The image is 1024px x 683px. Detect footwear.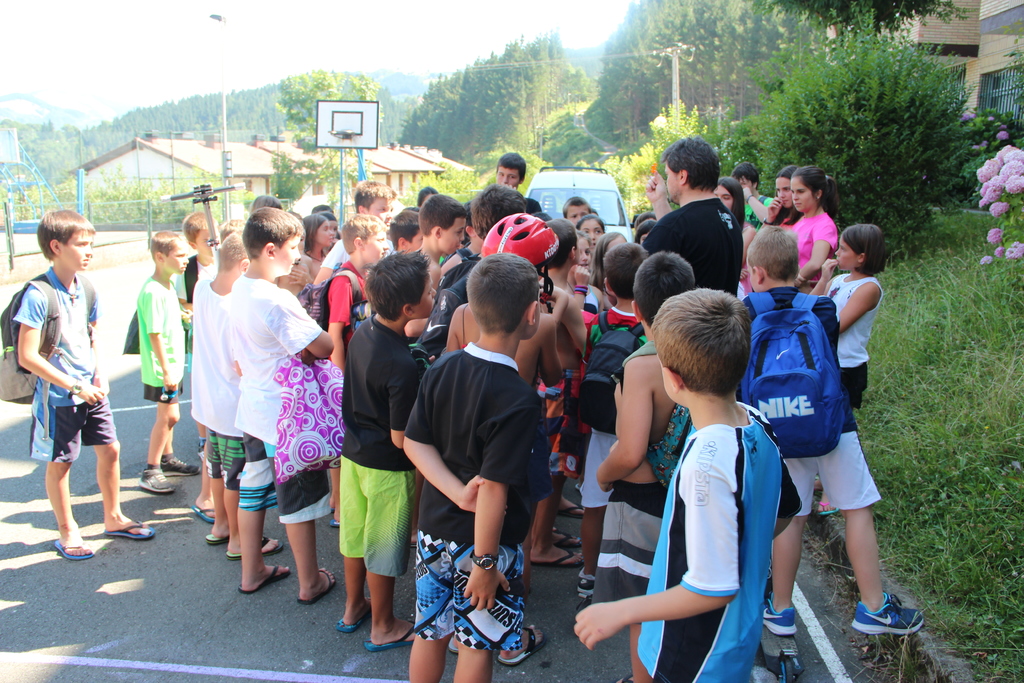
Detection: bbox=(530, 545, 586, 562).
